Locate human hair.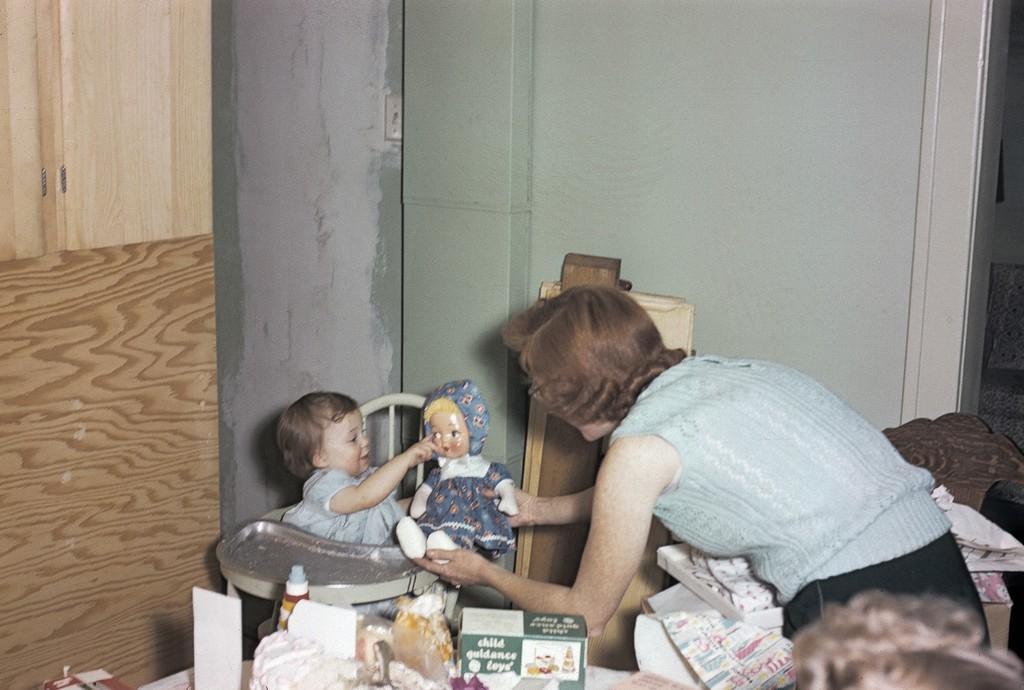
Bounding box: bbox=[274, 389, 355, 476].
